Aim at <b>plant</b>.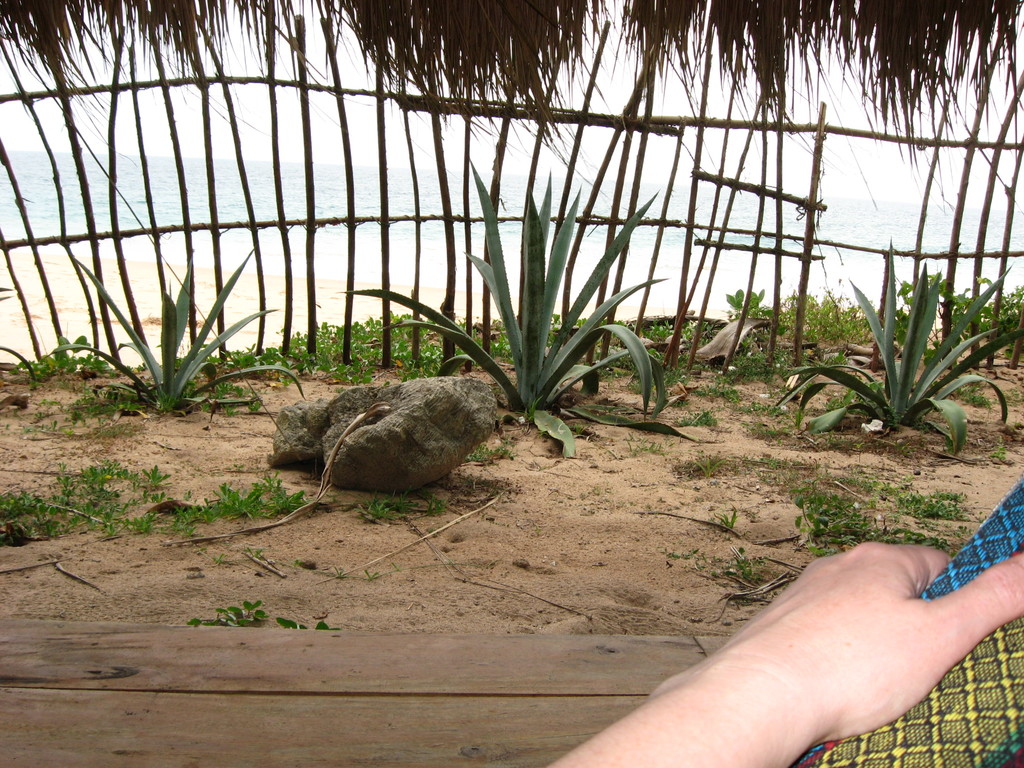
Aimed at <box>418,492,446,515</box>.
